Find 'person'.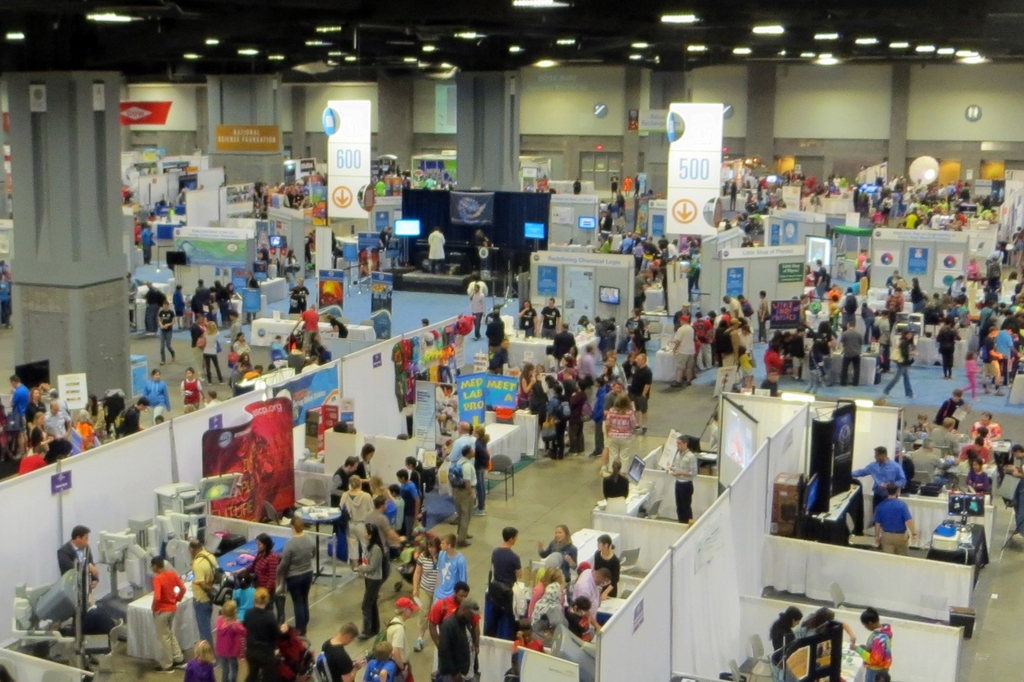
l=800, t=261, r=829, b=289.
